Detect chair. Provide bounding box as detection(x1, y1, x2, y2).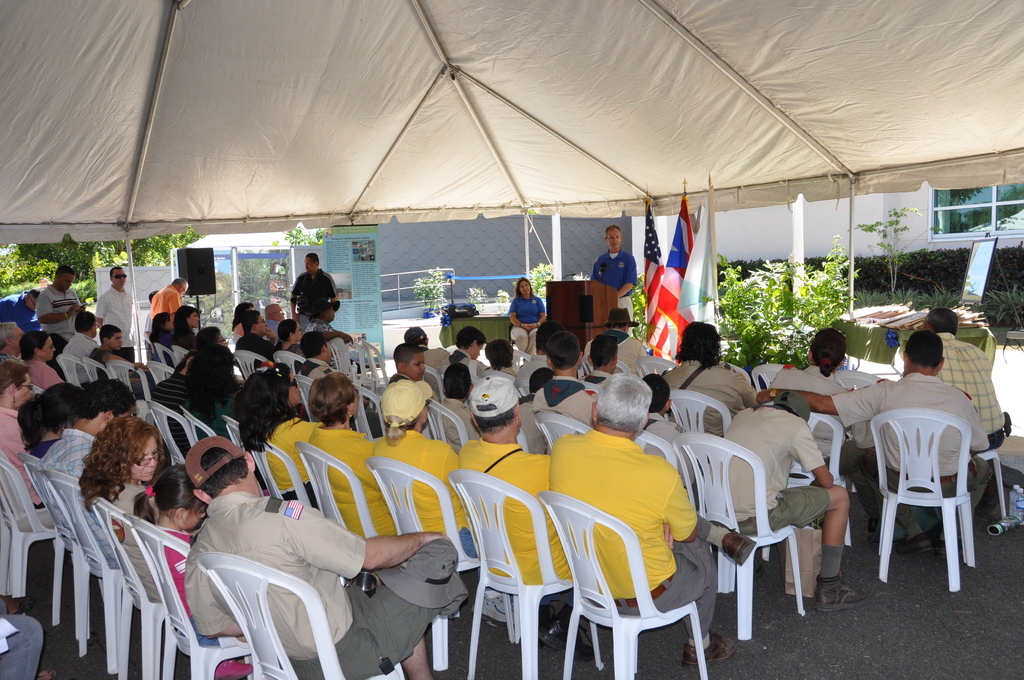
detection(671, 429, 808, 640).
